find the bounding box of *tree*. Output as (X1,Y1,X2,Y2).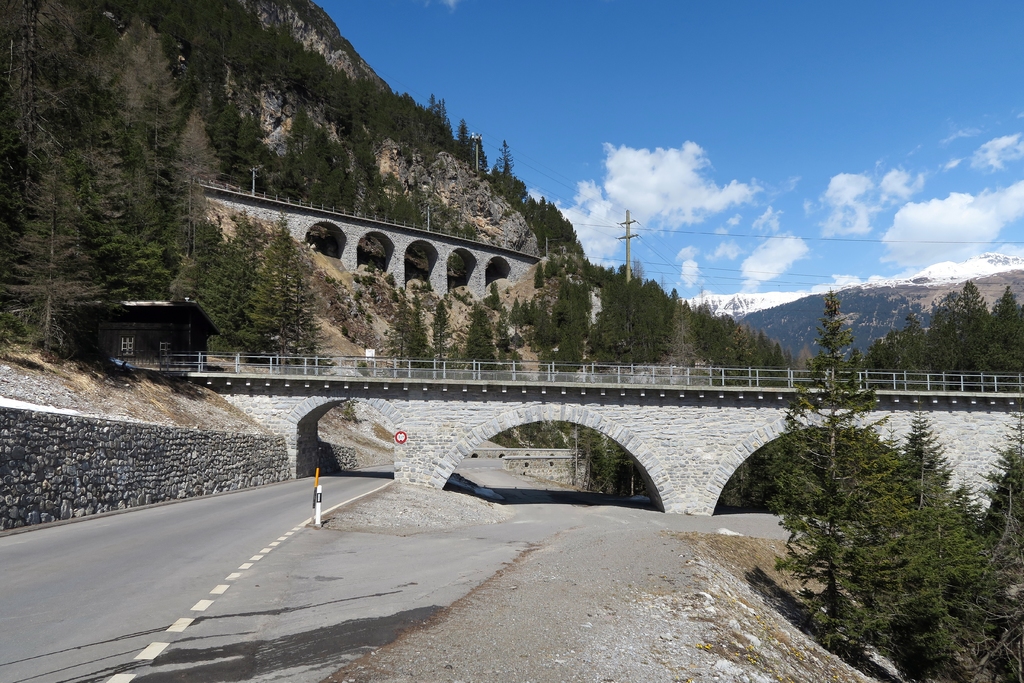
(540,254,556,284).
